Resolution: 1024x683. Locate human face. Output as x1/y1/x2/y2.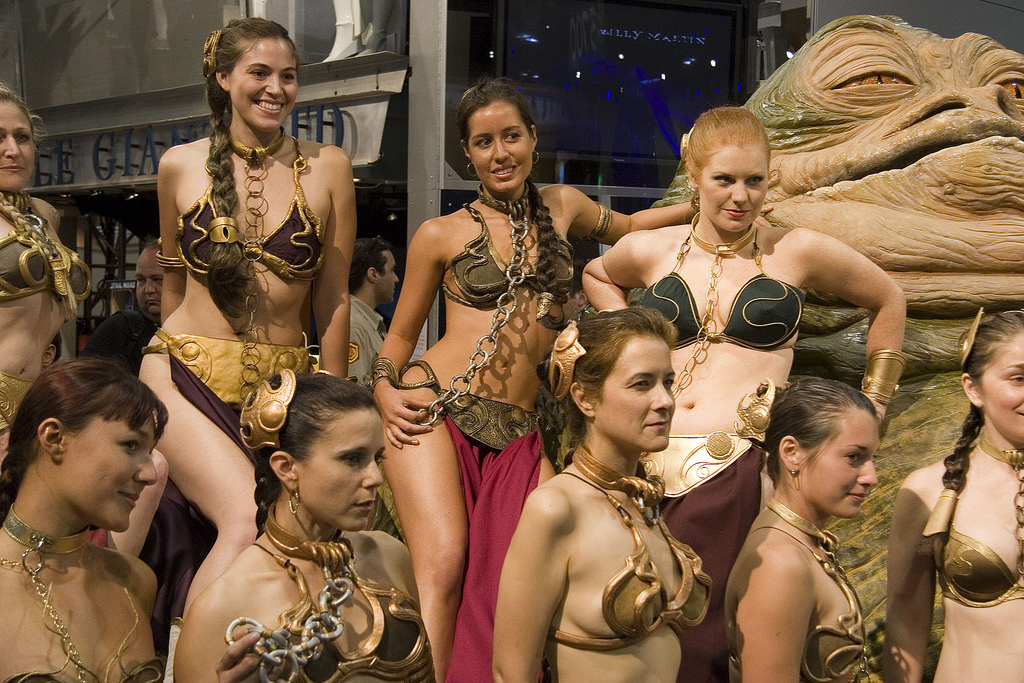
700/142/769/234.
